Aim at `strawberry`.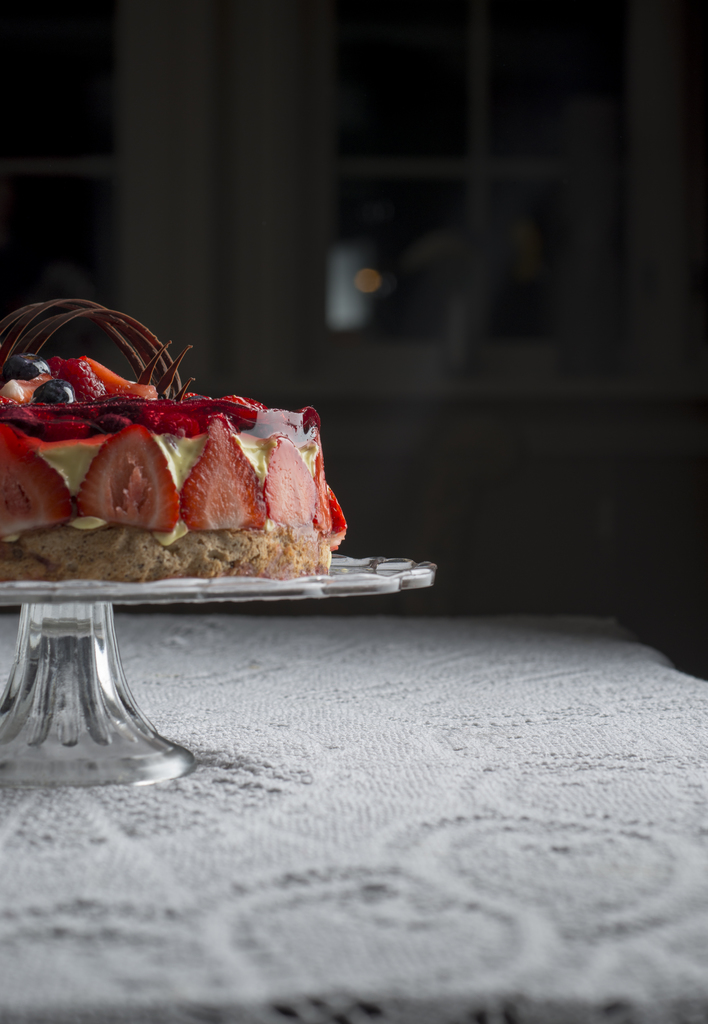
Aimed at Rect(180, 420, 268, 531).
